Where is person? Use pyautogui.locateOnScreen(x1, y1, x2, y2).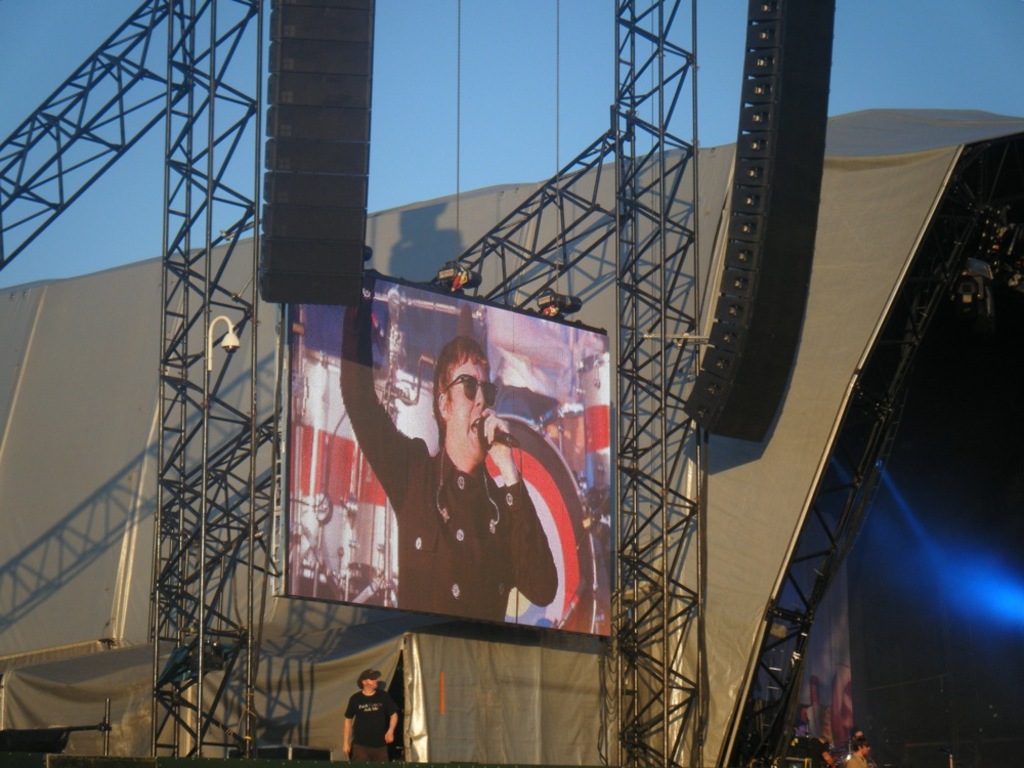
pyautogui.locateOnScreen(341, 668, 399, 767).
